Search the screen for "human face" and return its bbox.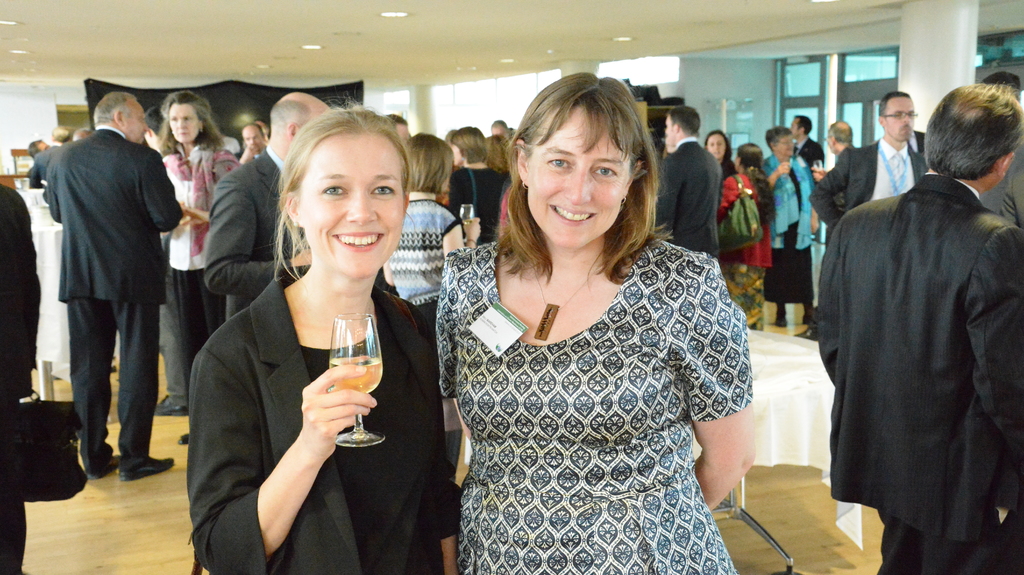
Found: (left=301, top=130, right=414, bottom=274).
